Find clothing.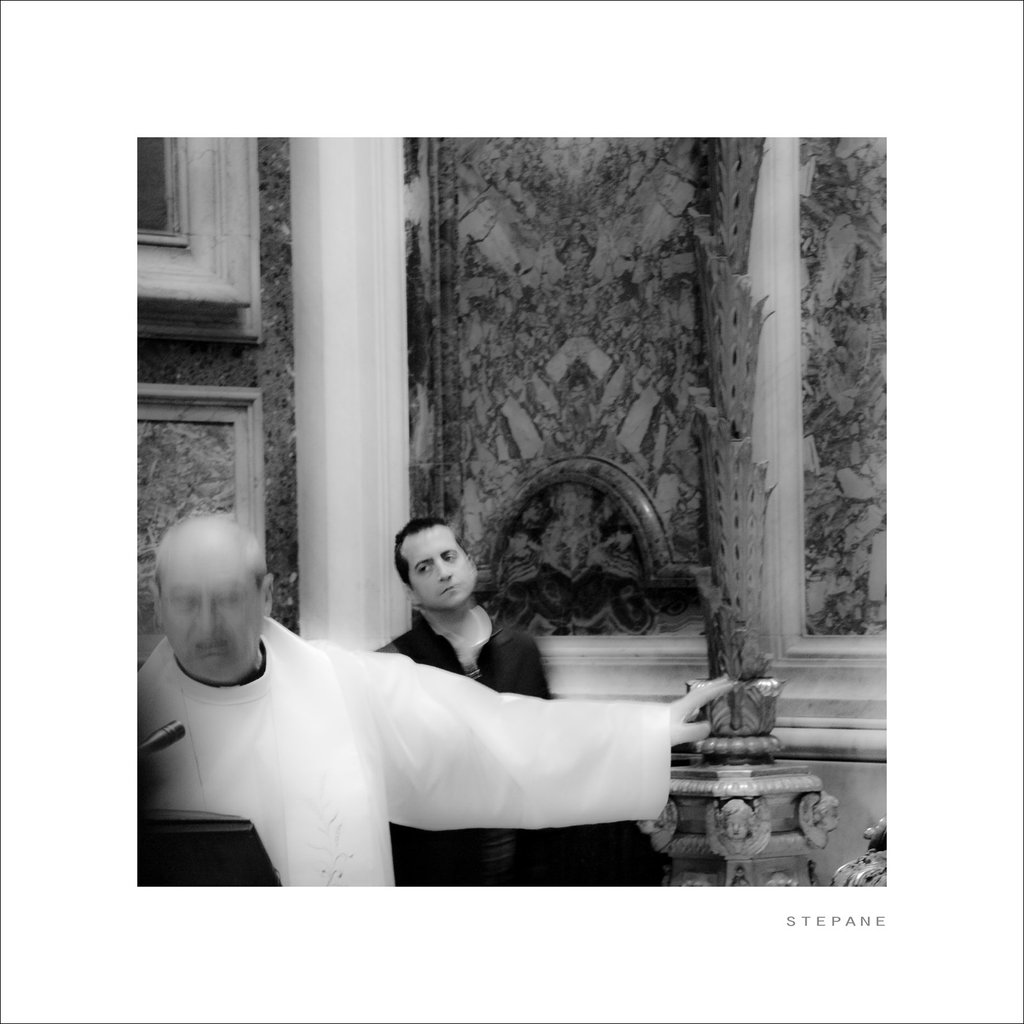
bbox=[143, 591, 618, 865].
